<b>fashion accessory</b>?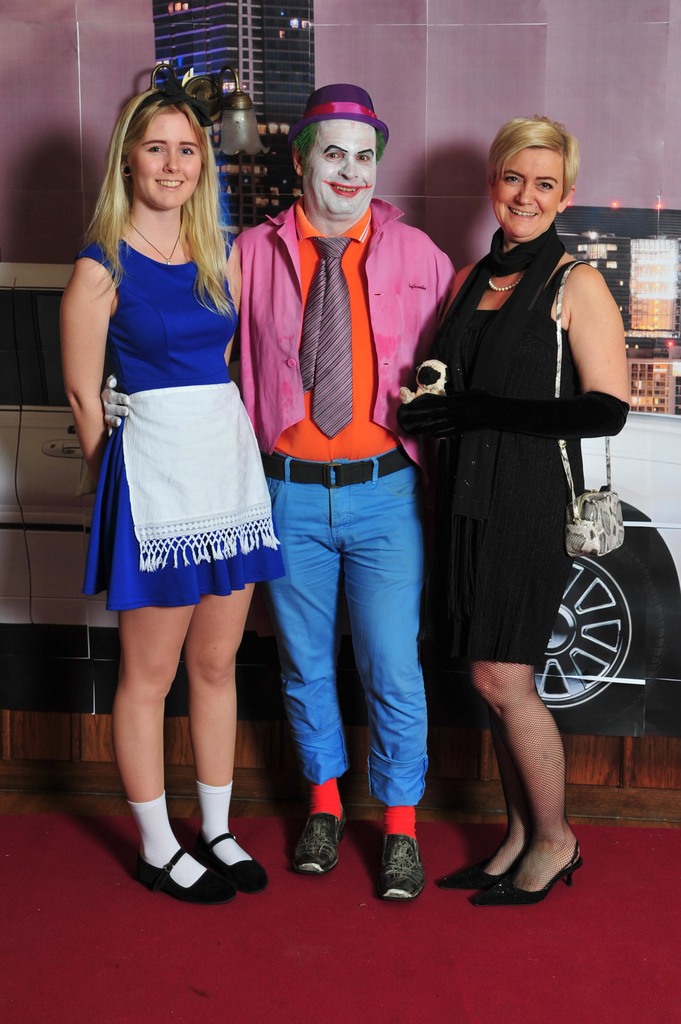
rect(479, 272, 523, 295)
